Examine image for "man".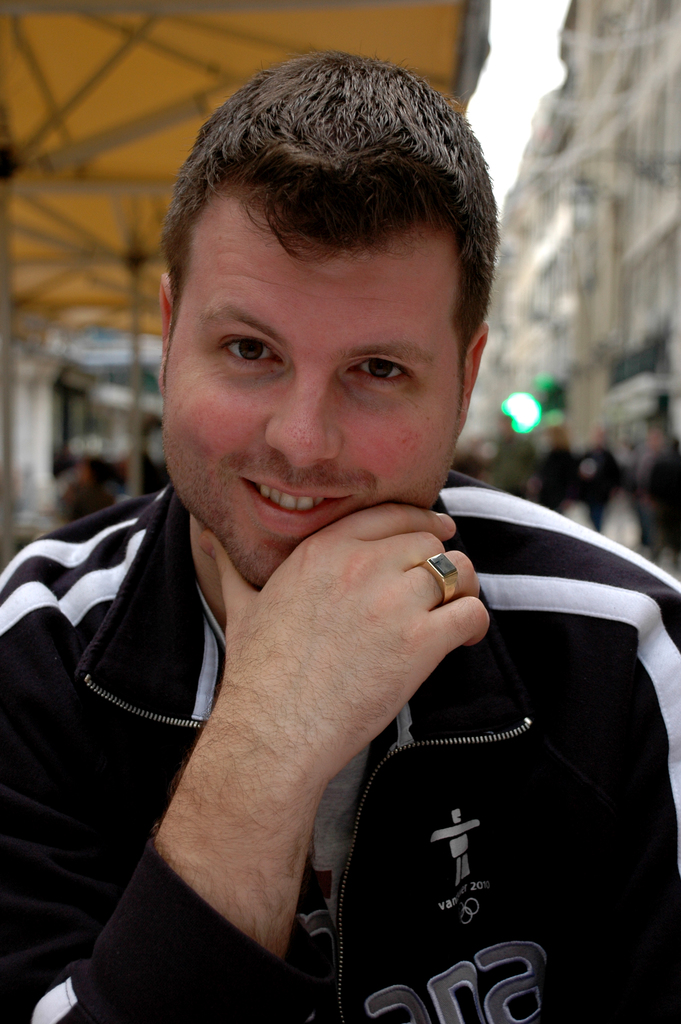
Examination result: [8,93,654,989].
